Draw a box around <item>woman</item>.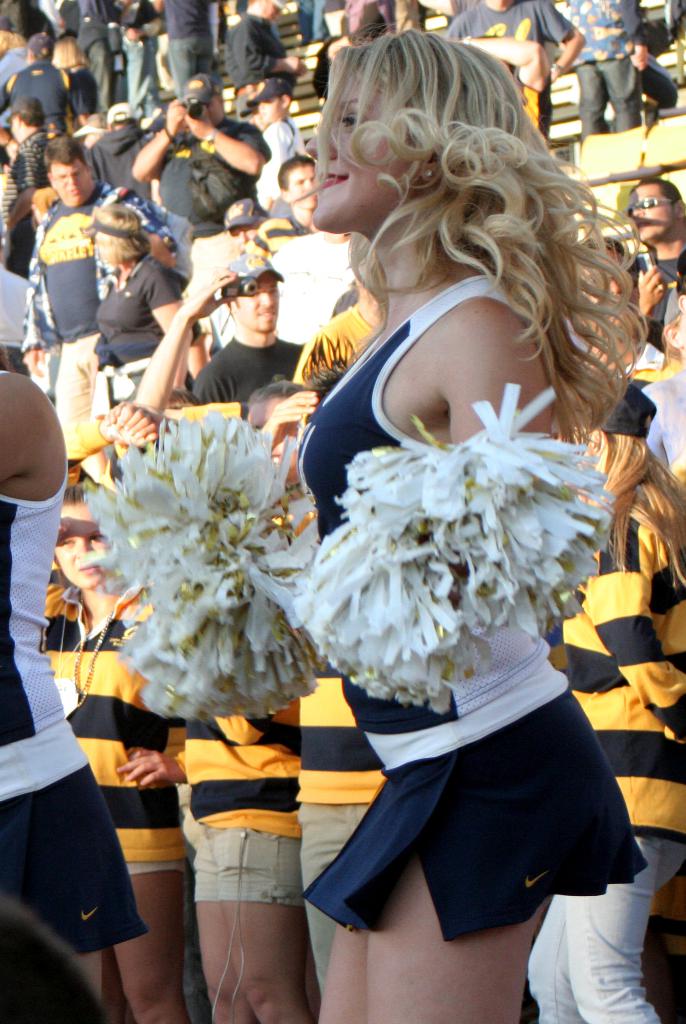
<region>228, 30, 643, 988</region>.
